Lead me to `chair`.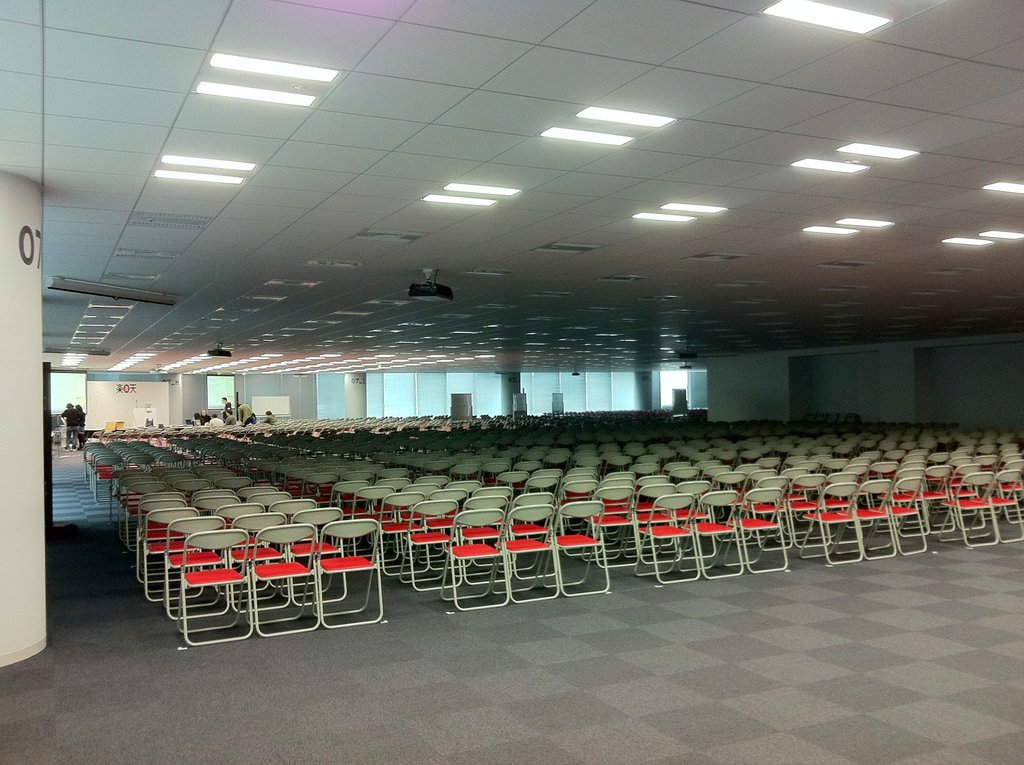
Lead to box=[504, 505, 556, 600].
